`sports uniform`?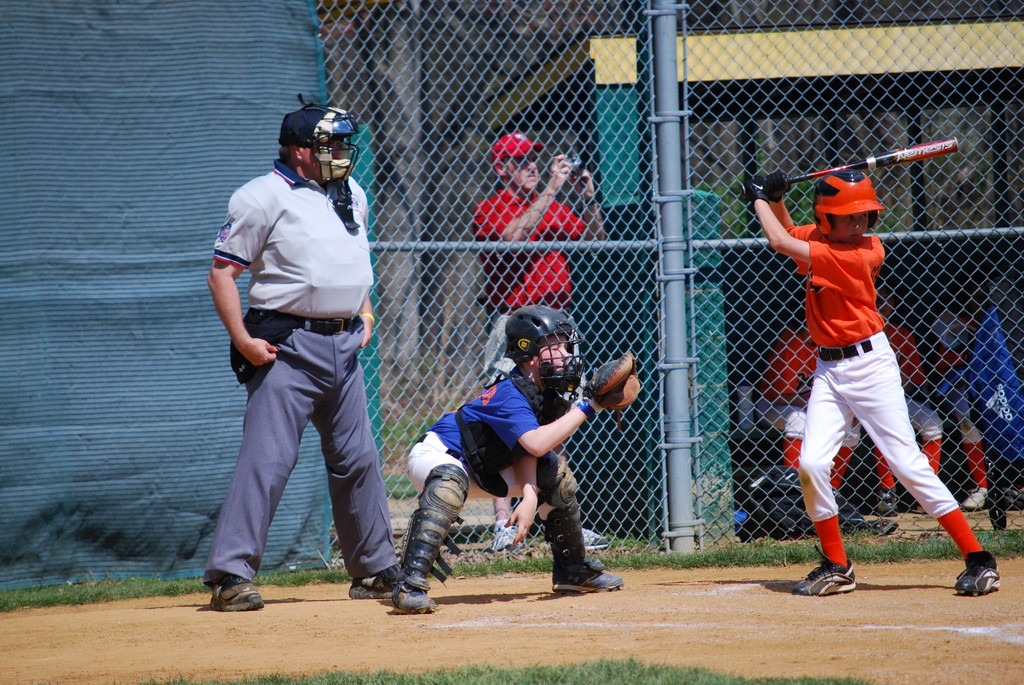
bbox=(750, 154, 986, 583)
